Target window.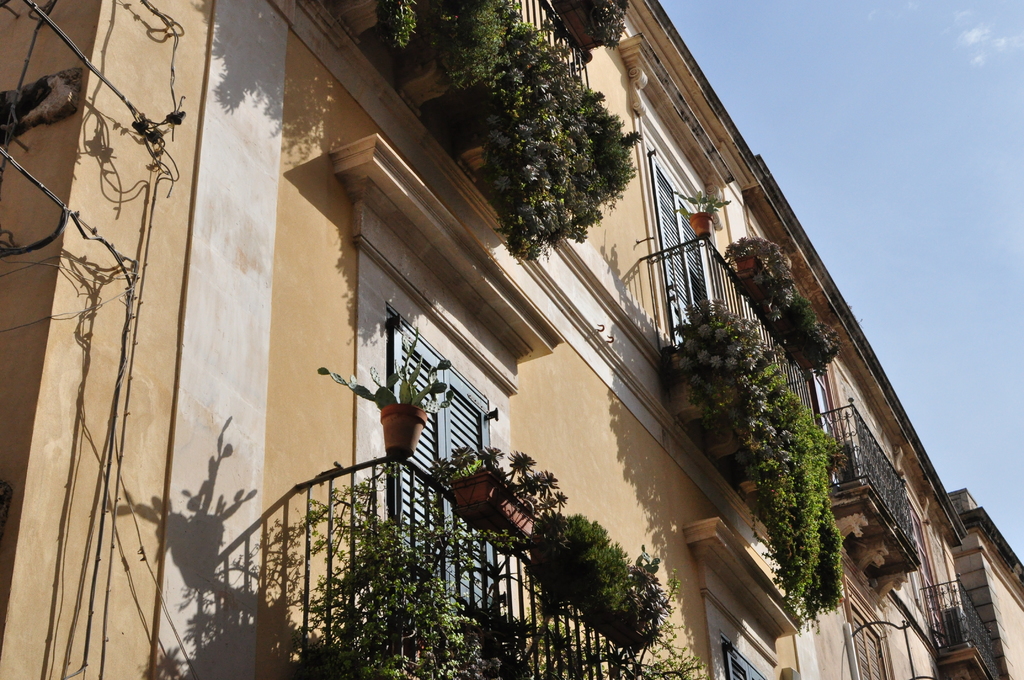
Target region: 677/519/810/679.
